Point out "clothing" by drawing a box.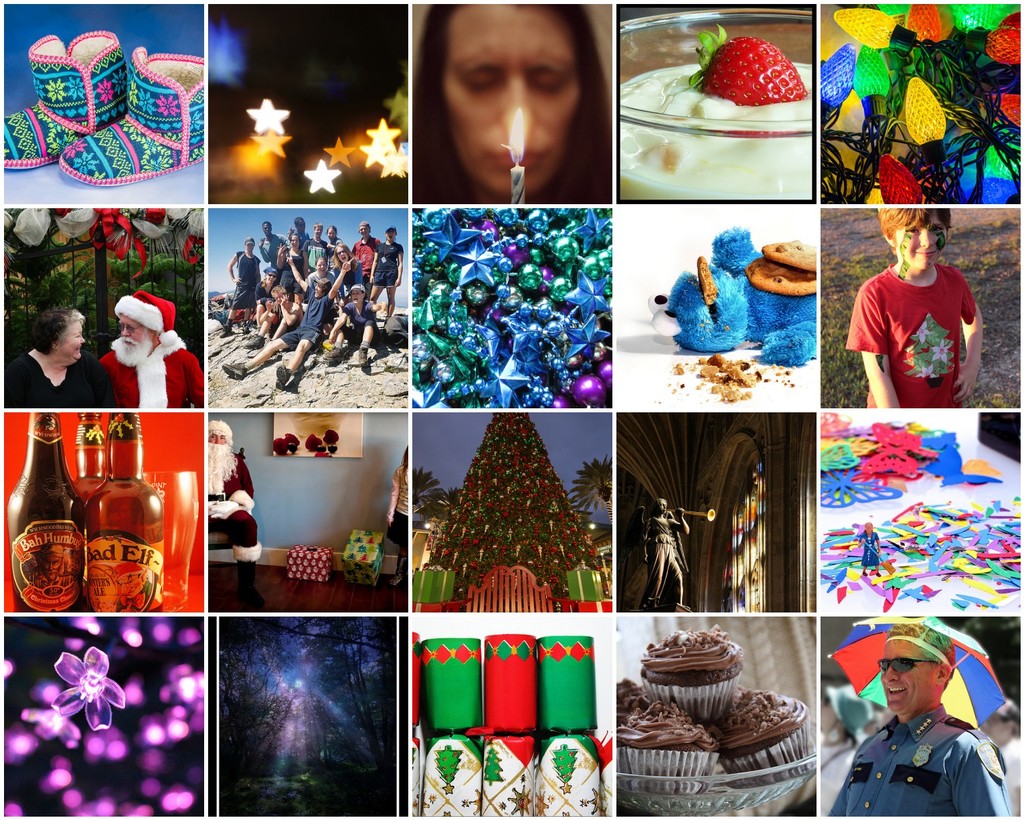
[827, 704, 1013, 819].
